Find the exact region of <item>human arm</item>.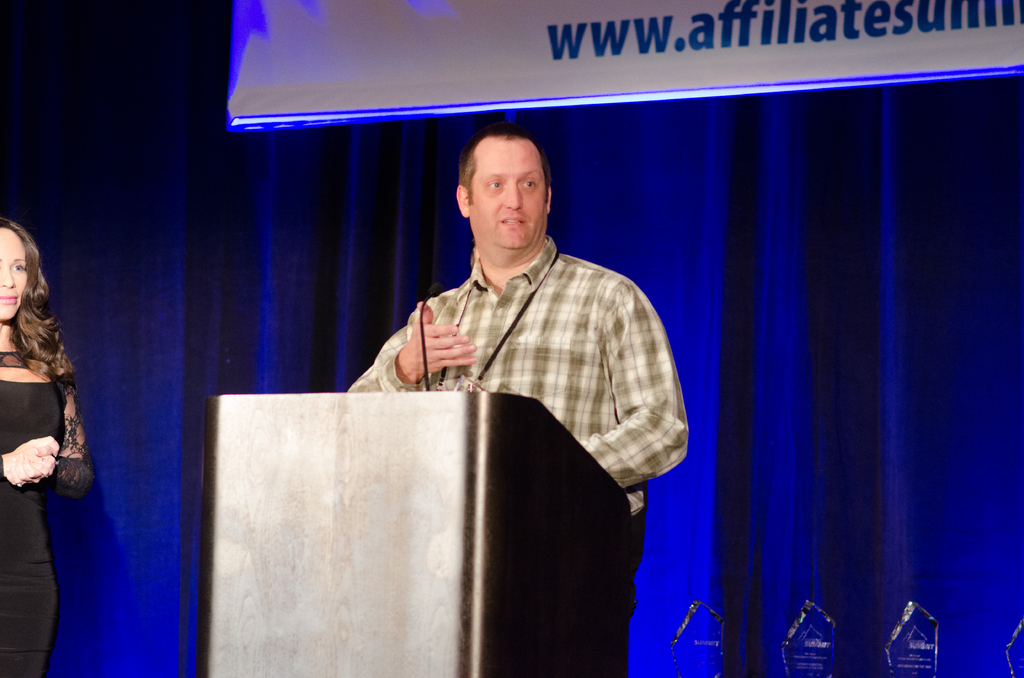
Exact region: locate(0, 368, 101, 499).
